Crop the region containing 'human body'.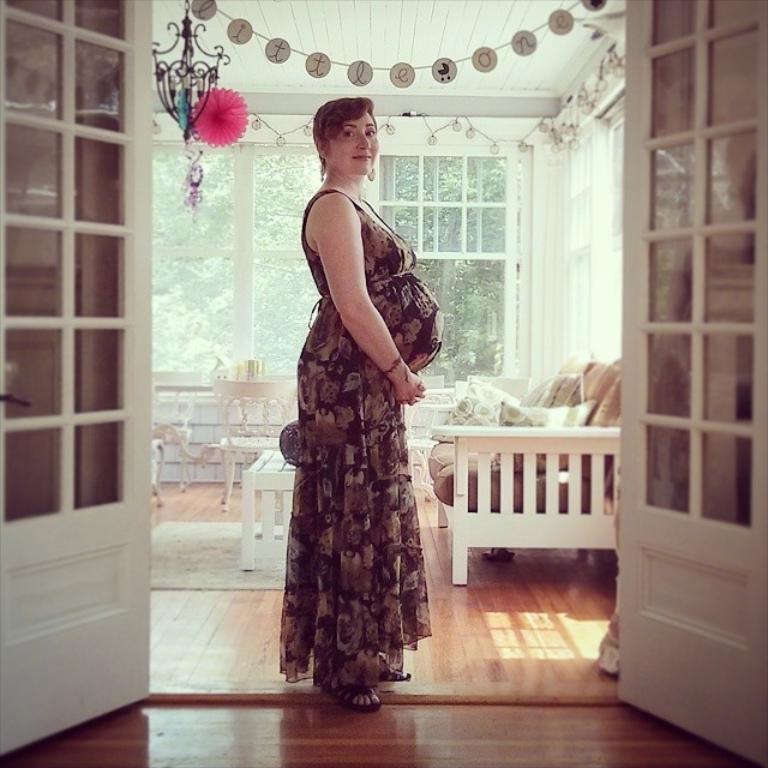
Crop region: l=282, t=184, r=444, b=719.
